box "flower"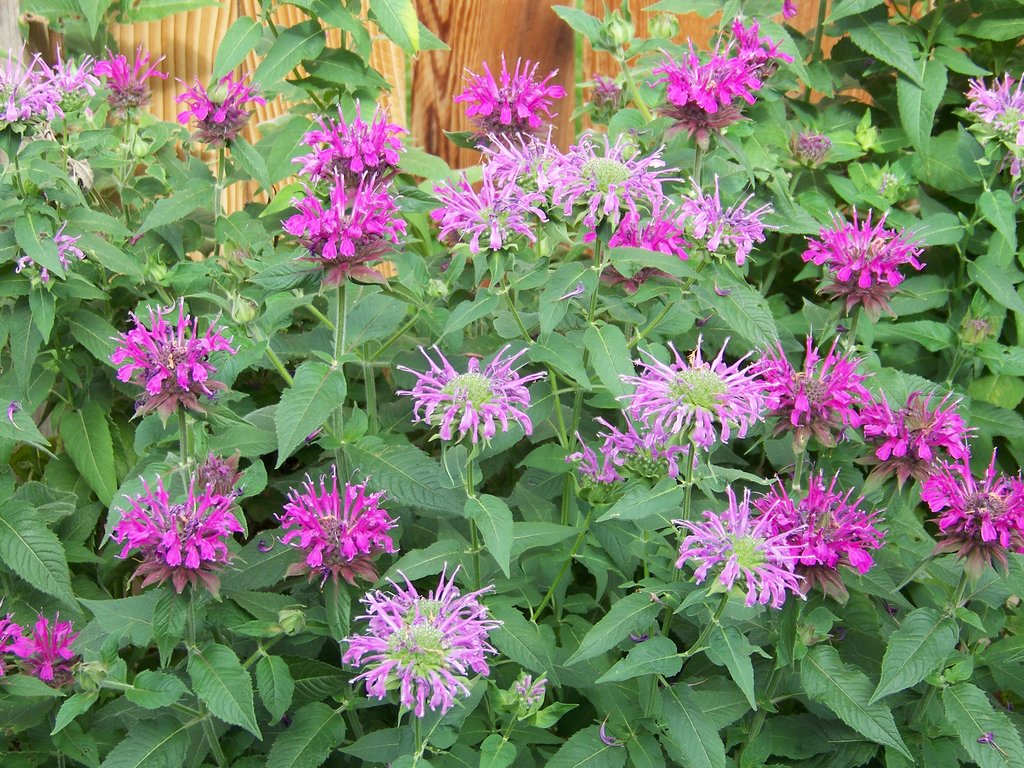
Rect(93, 50, 166, 99)
